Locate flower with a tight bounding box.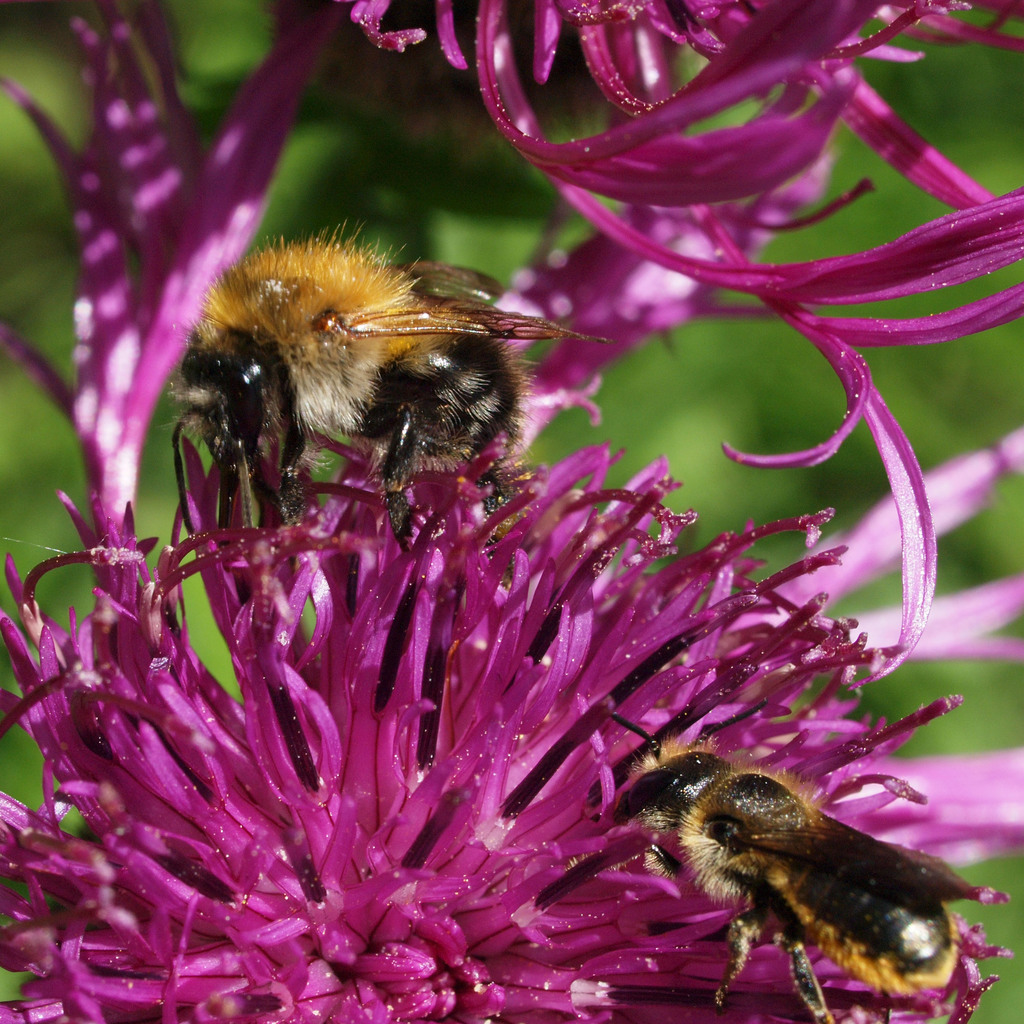
pyautogui.locateOnScreen(0, 0, 1023, 554).
